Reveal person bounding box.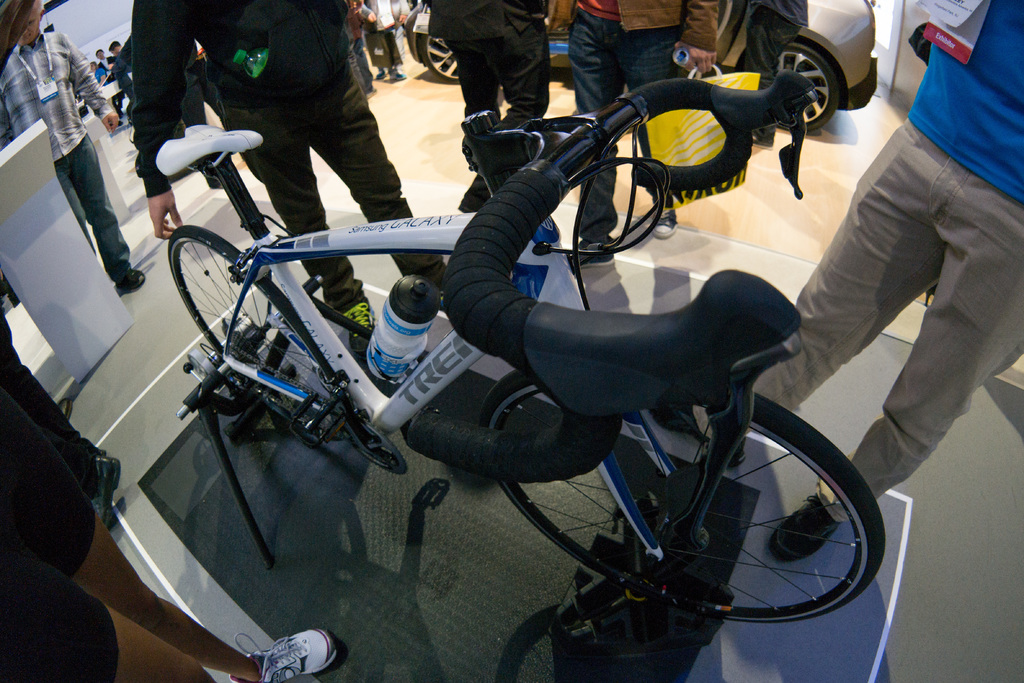
Revealed: rect(743, 0, 1023, 564).
